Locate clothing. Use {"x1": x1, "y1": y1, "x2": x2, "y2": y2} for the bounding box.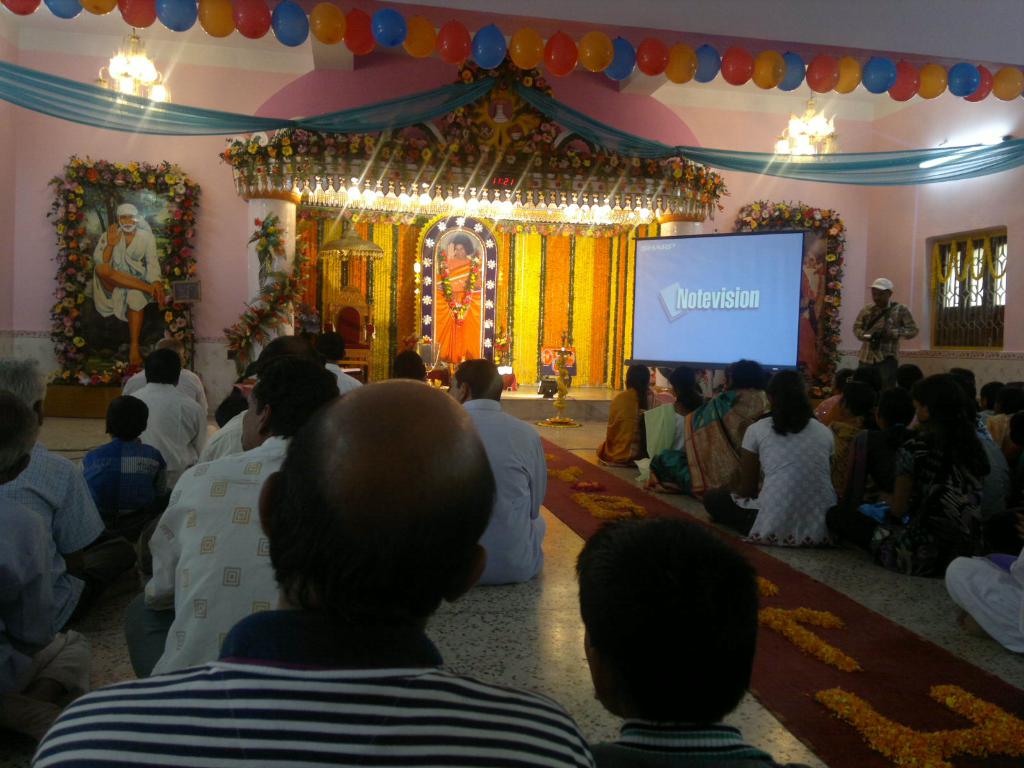
{"x1": 852, "y1": 415, "x2": 1023, "y2": 581}.
